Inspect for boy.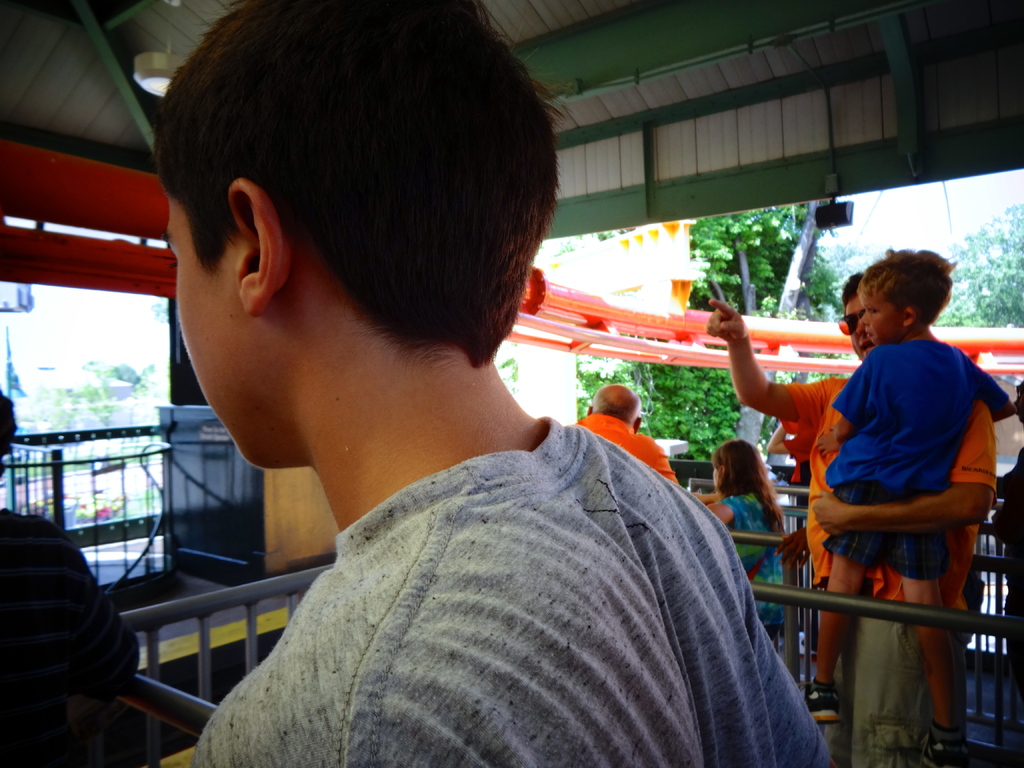
Inspection: 808 241 1022 727.
